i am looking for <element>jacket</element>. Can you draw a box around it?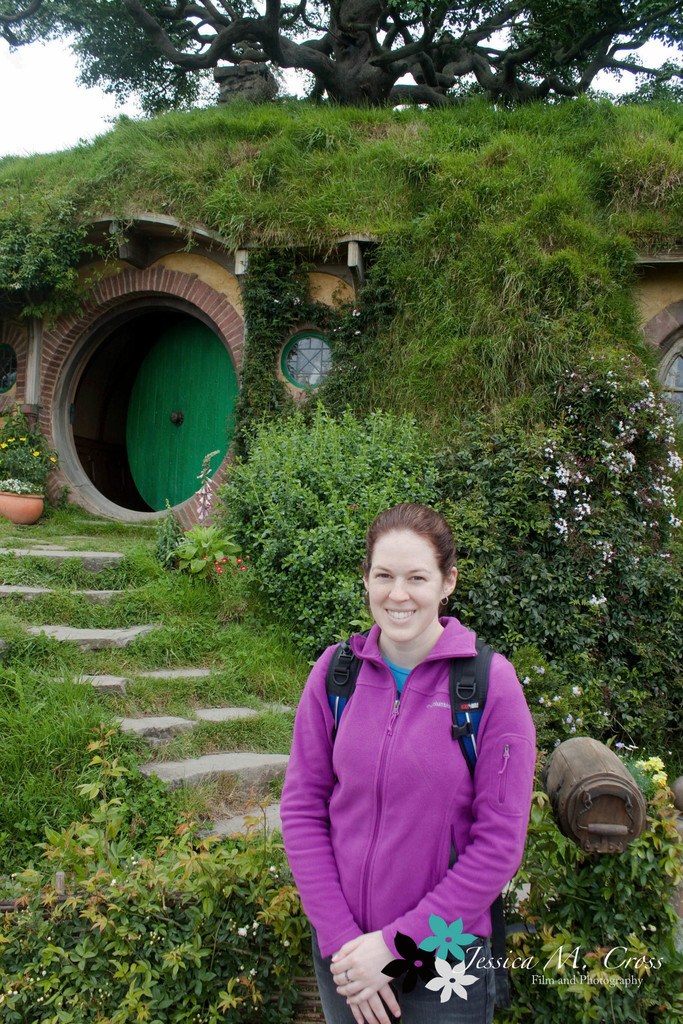
Sure, the bounding box is box(286, 565, 542, 964).
